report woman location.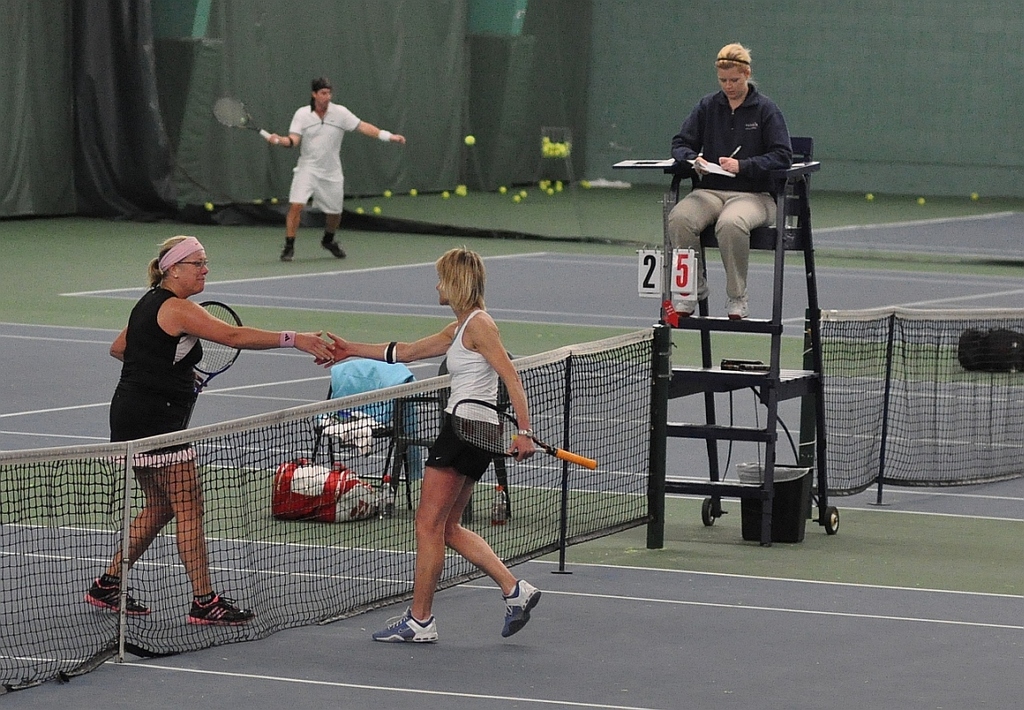
Report: detection(671, 43, 795, 320).
